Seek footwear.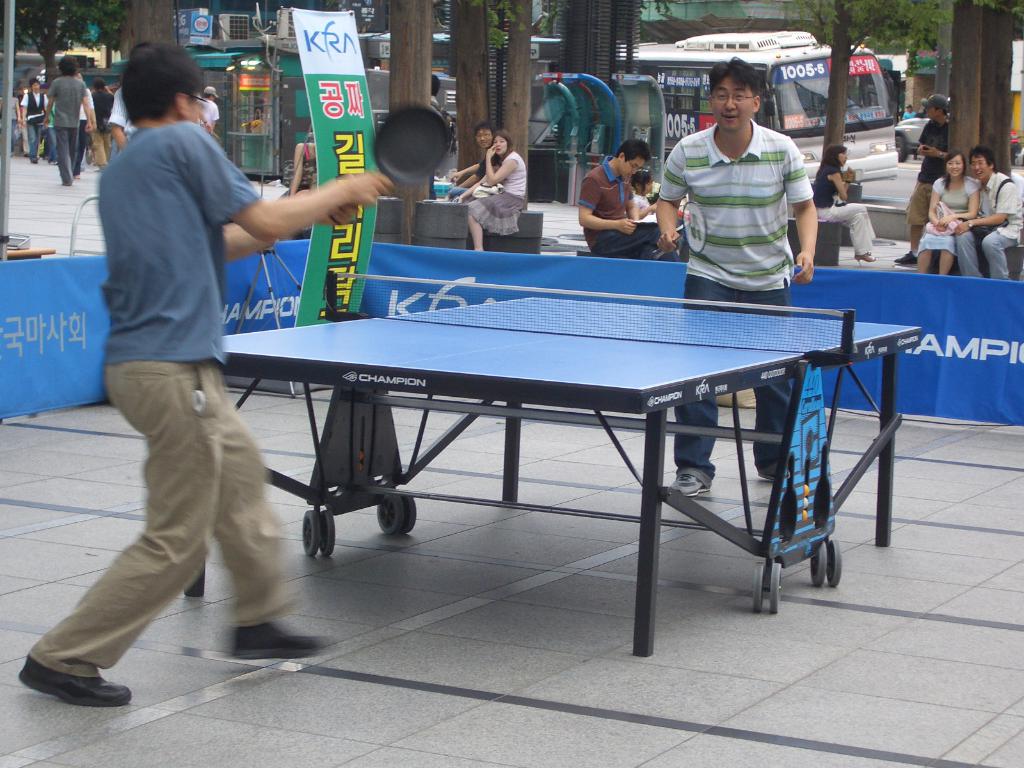
pyautogui.locateOnScreen(894, 252, 922, 266).
